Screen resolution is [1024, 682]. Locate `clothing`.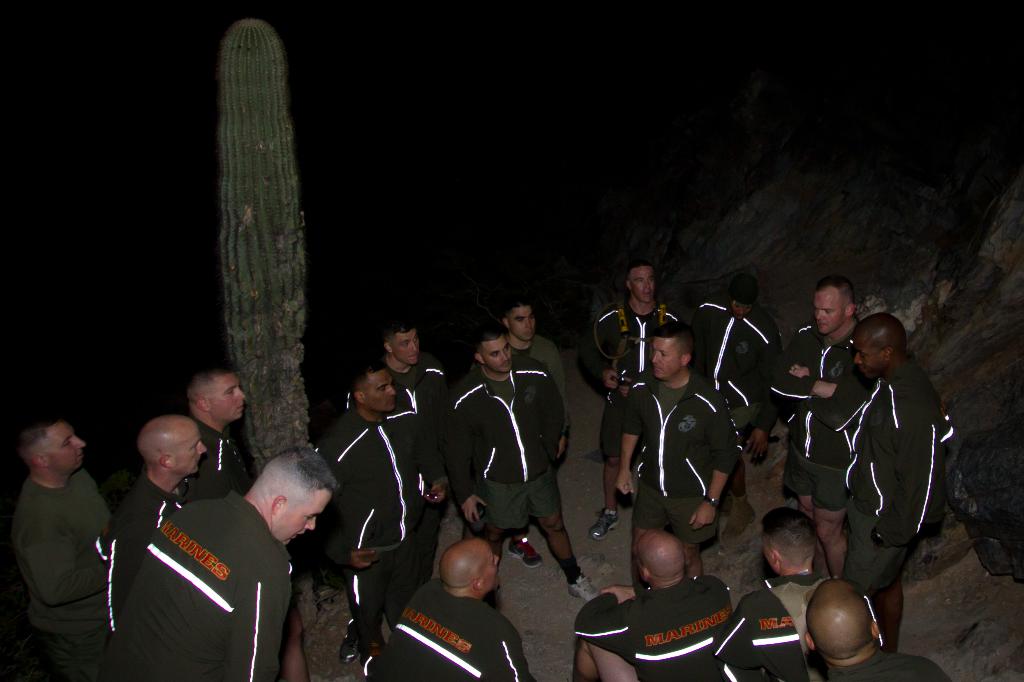
86 453 289 678.
